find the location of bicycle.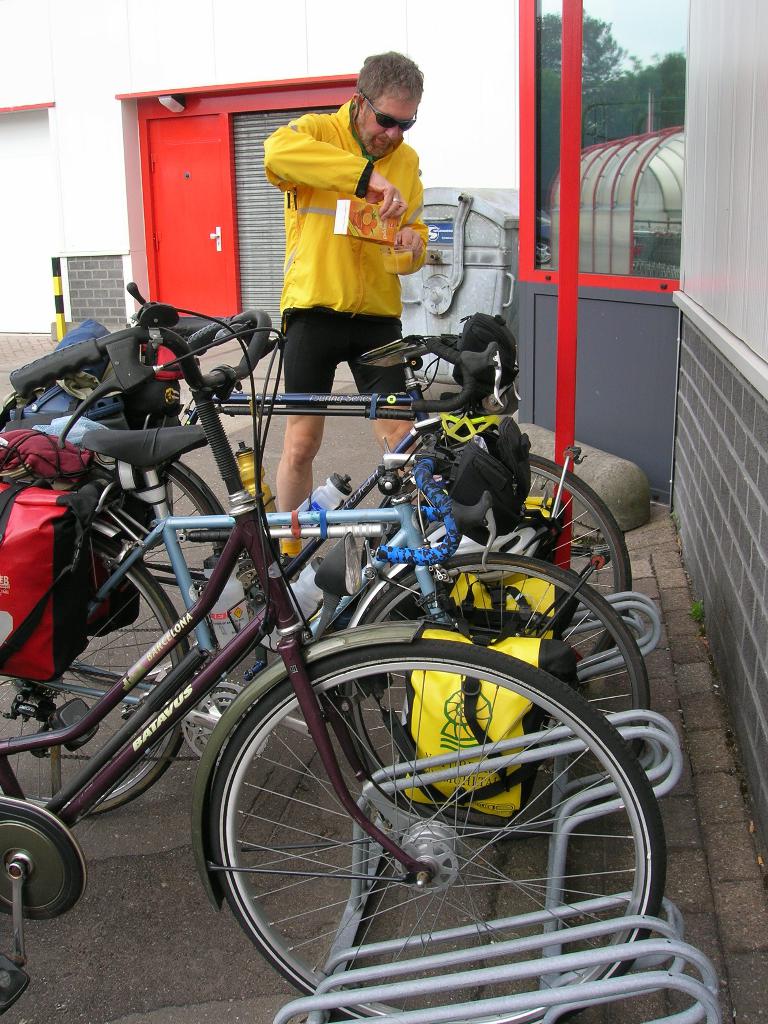
Location: bbox=[0, 415, 648, 842].
